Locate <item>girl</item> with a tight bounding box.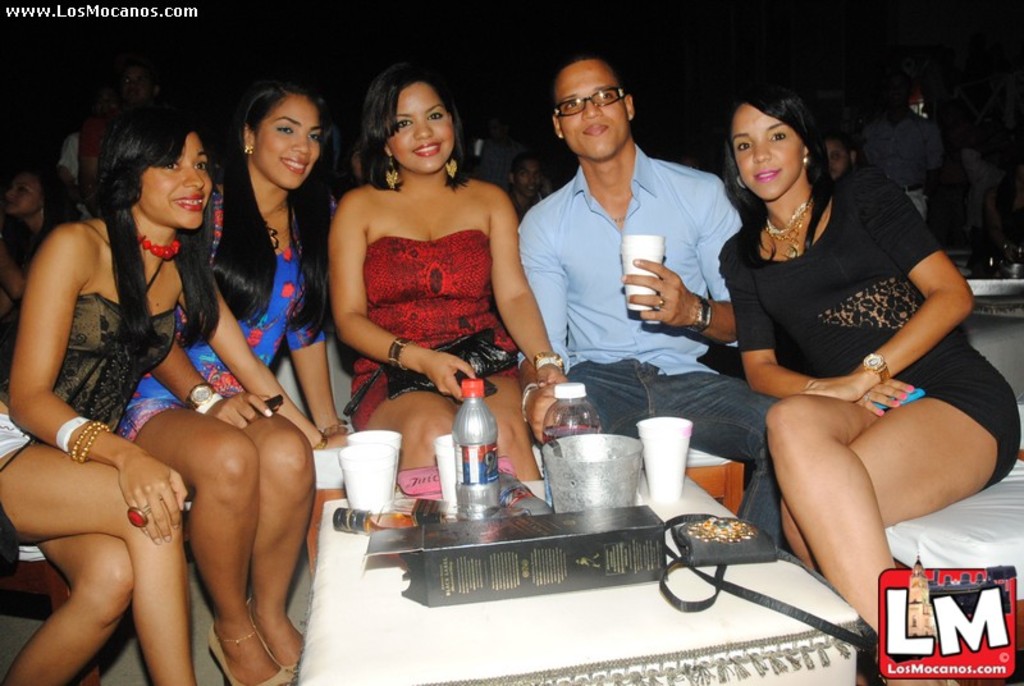
bbox=[0, 122, 342, 685].
